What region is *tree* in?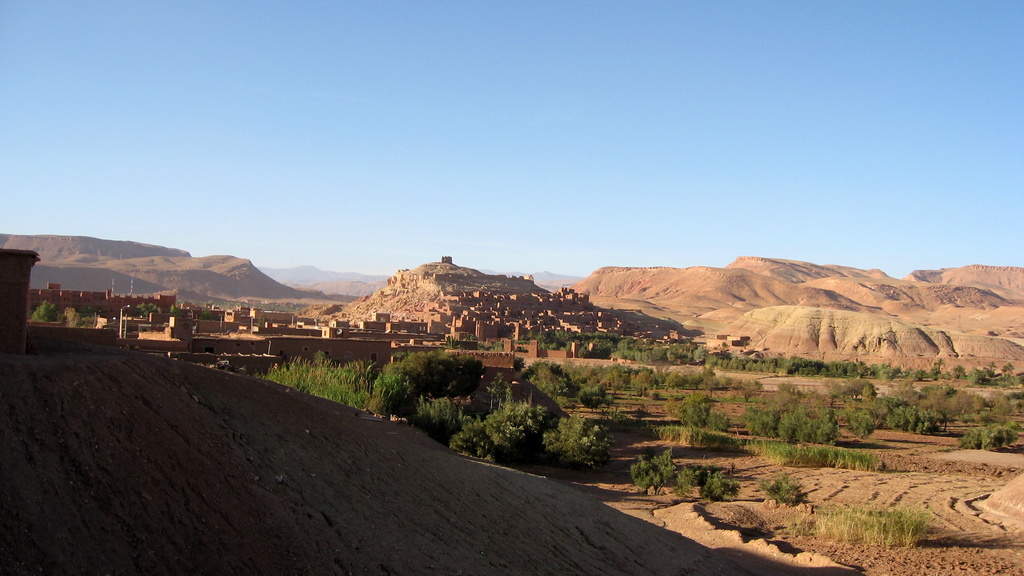
x1=442 y1=398 x2=547 y2=464.
